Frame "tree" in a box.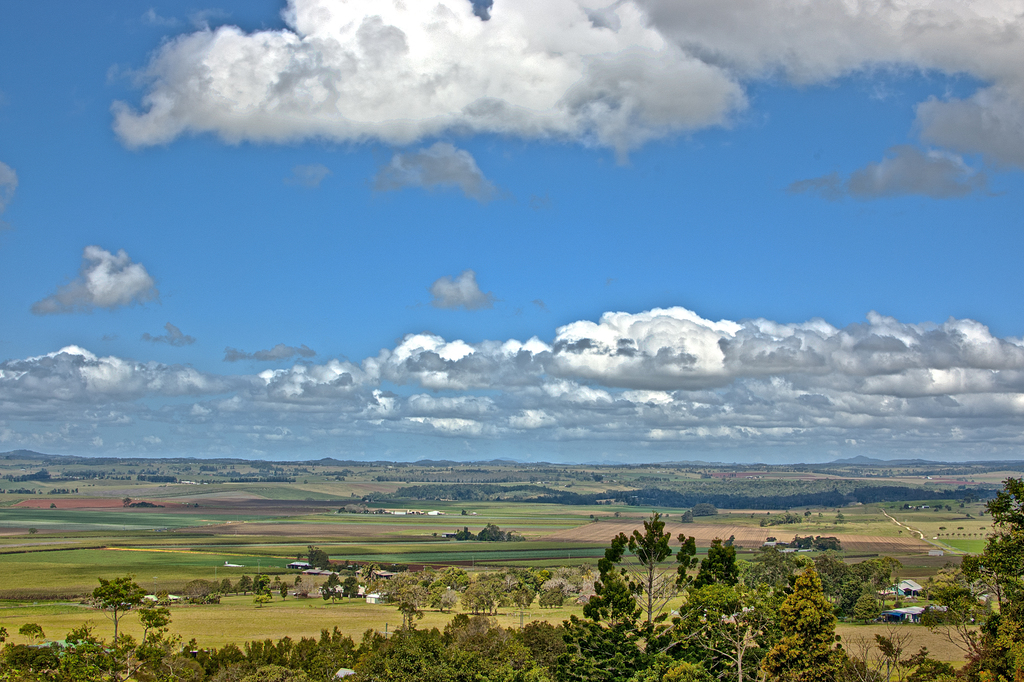
<box>295,575,302,587</box>.
